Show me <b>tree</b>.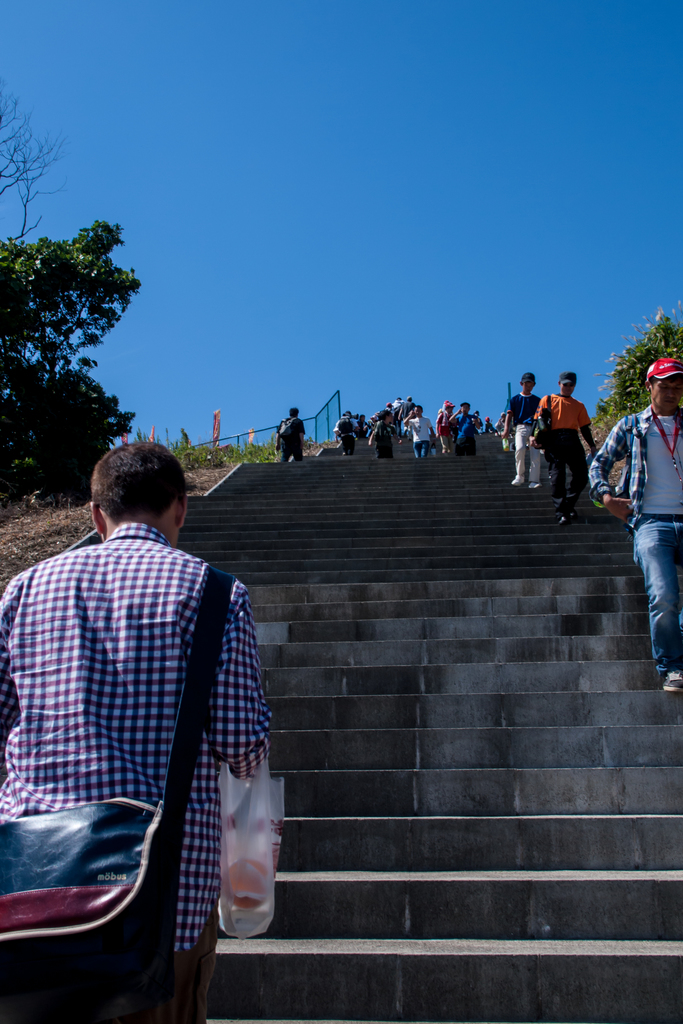
<b>tree</b> is here: 0/368/150/511.
